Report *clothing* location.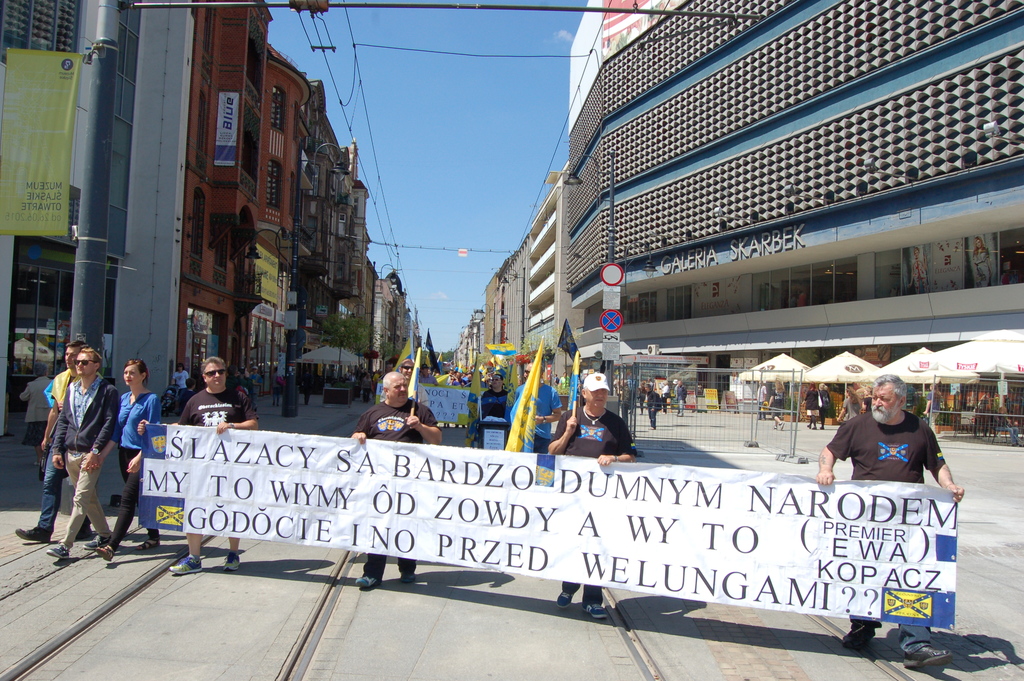
Report: (x1=28, y1=348, x2=116, y2=546).
